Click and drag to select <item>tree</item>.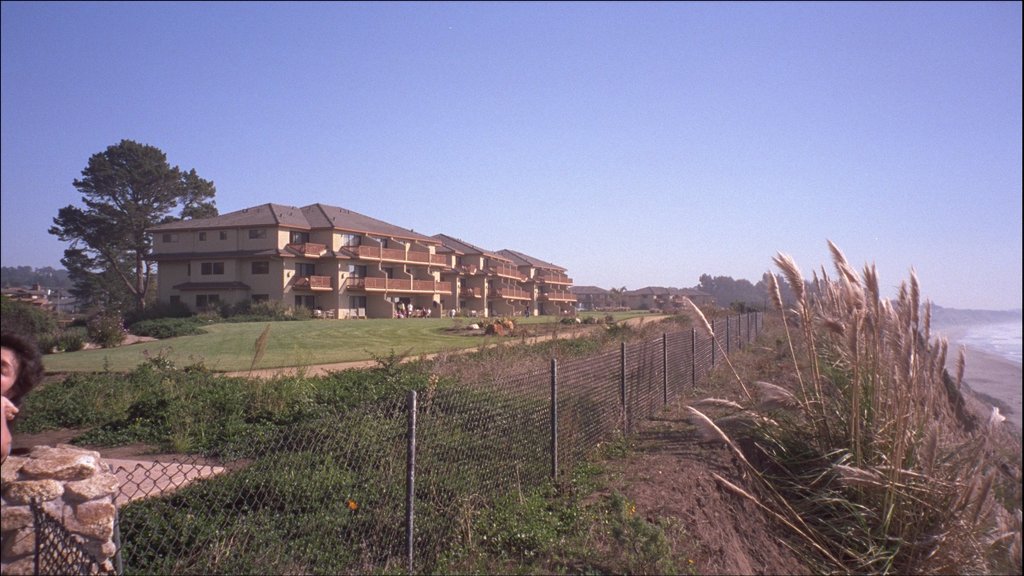
Selection: detection(701, 272, 794, 306).
